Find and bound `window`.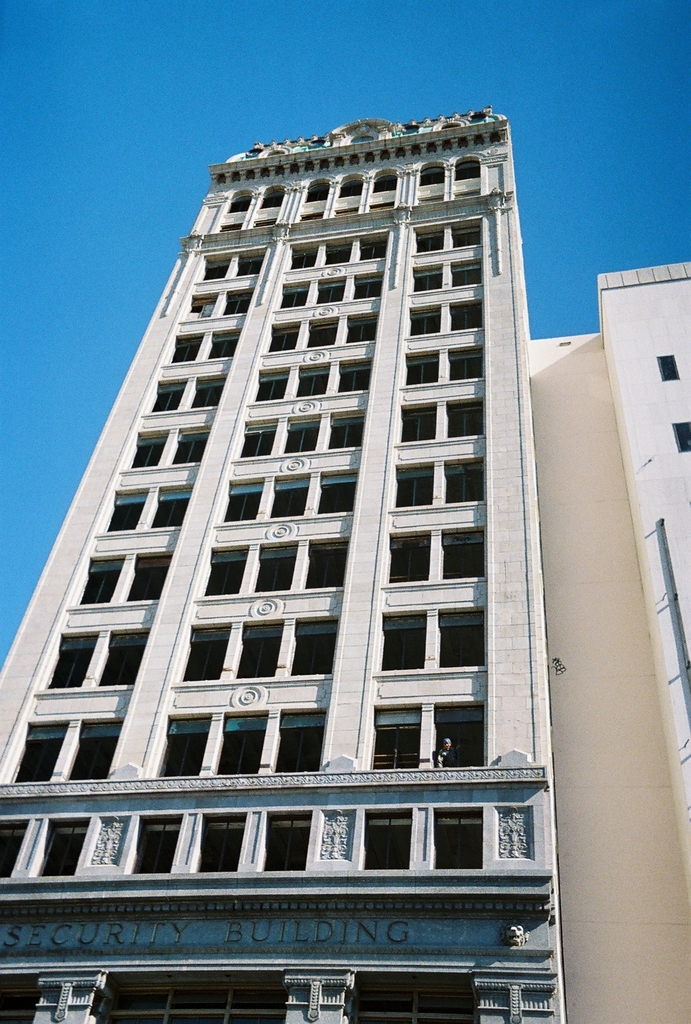
Bound: 319, 280, 345, 303.
